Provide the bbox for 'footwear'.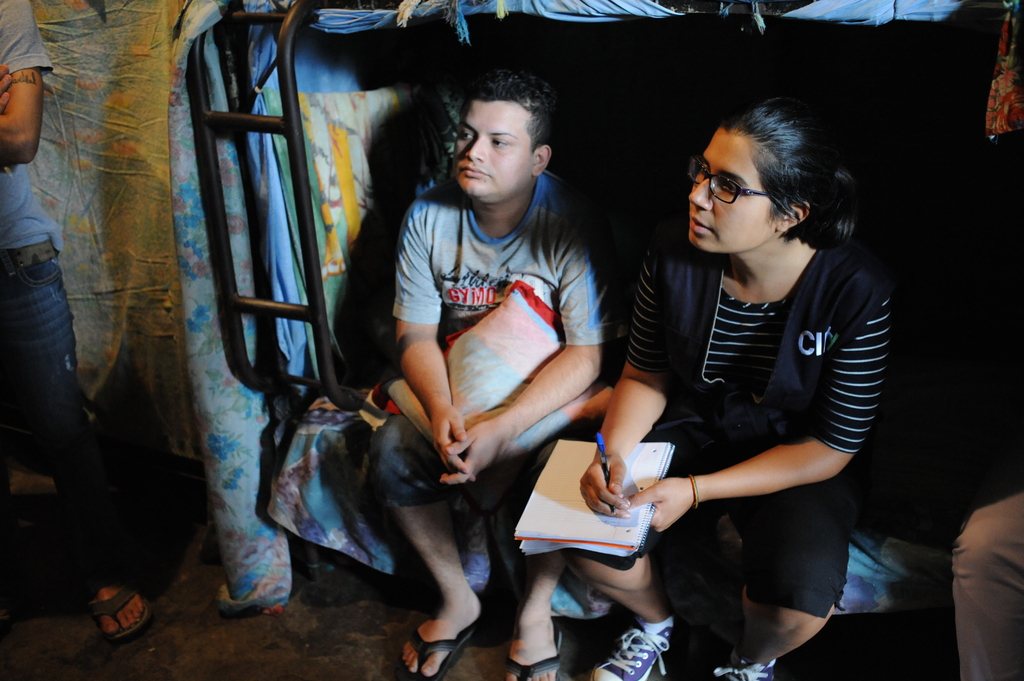
[x1=503, y1=622, x2=562, y2=680].
